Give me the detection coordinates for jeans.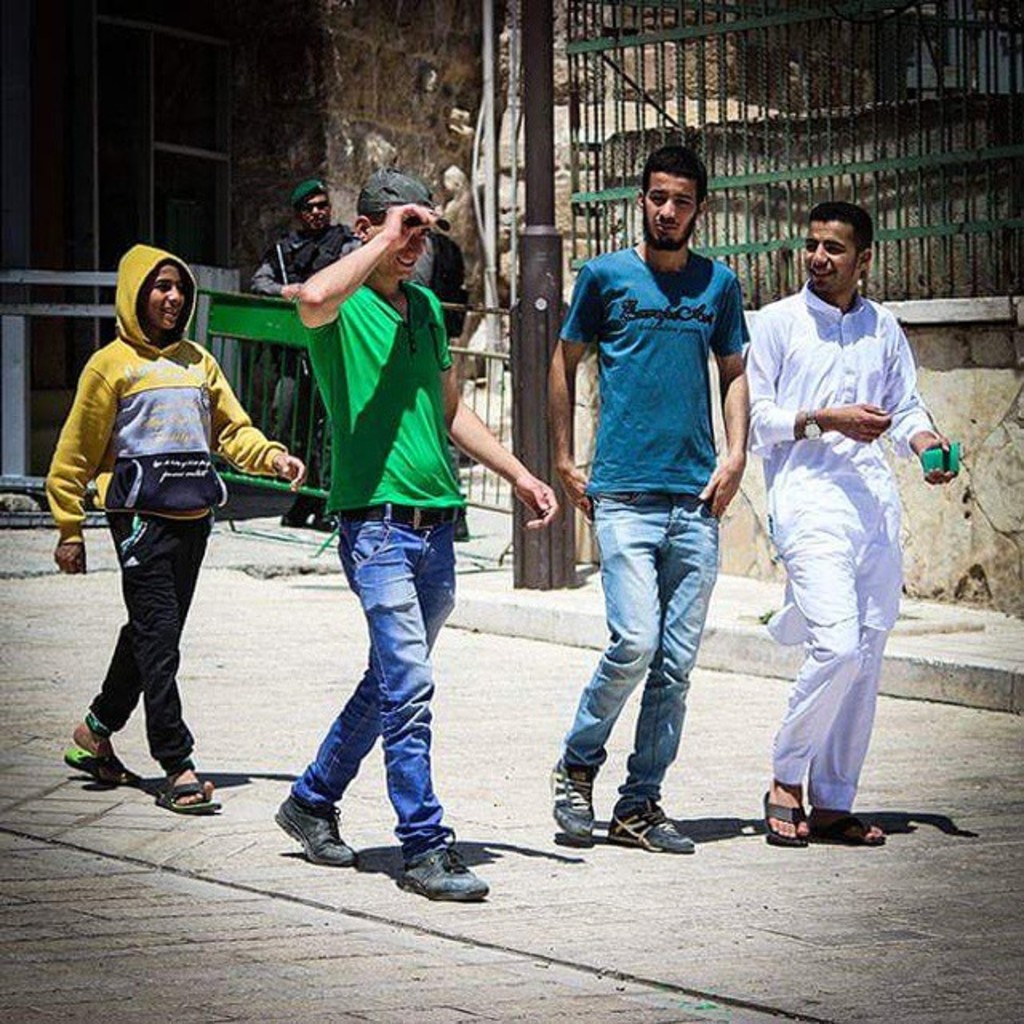
BBox(291, 504, 459, 882).
